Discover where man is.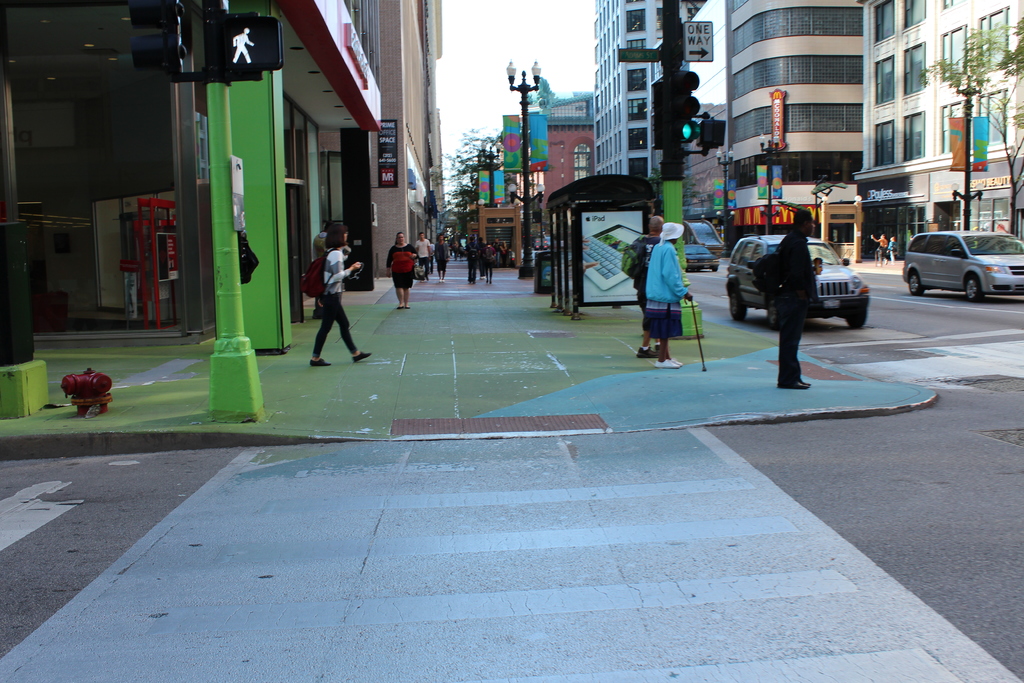
Discovered at (x1=430, y1=233, x2=450, y2=285).
